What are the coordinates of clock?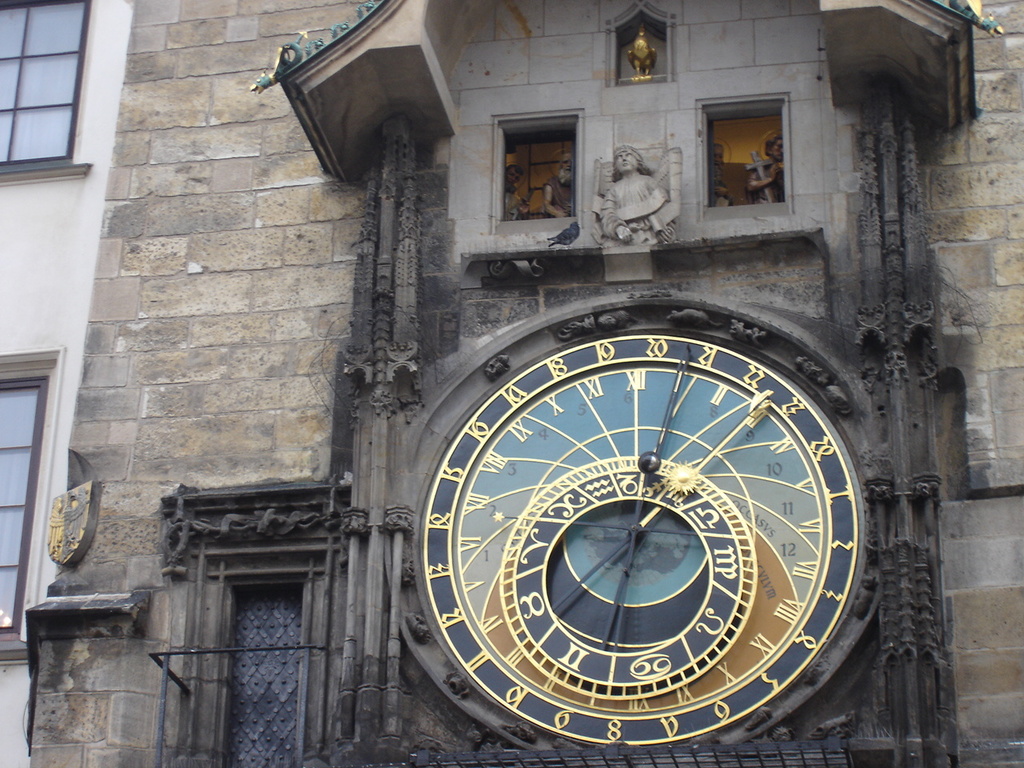
crop(421, 282, 870, 763).
